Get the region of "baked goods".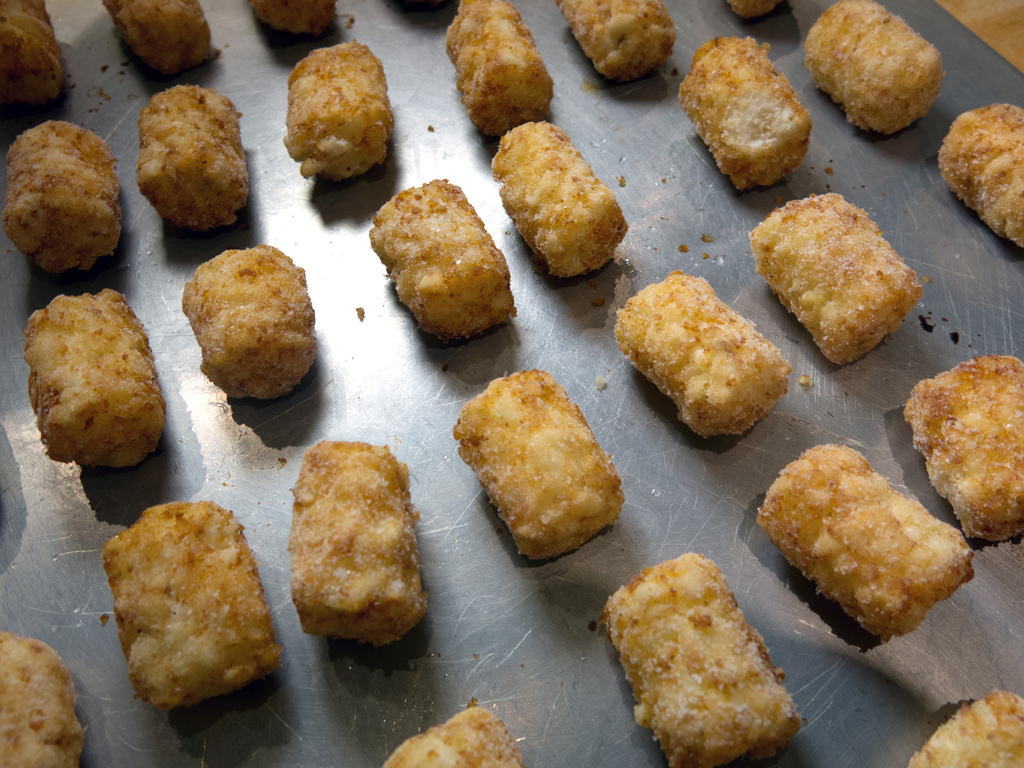
(x1=612, y1=267, x2=790, y2=440).
